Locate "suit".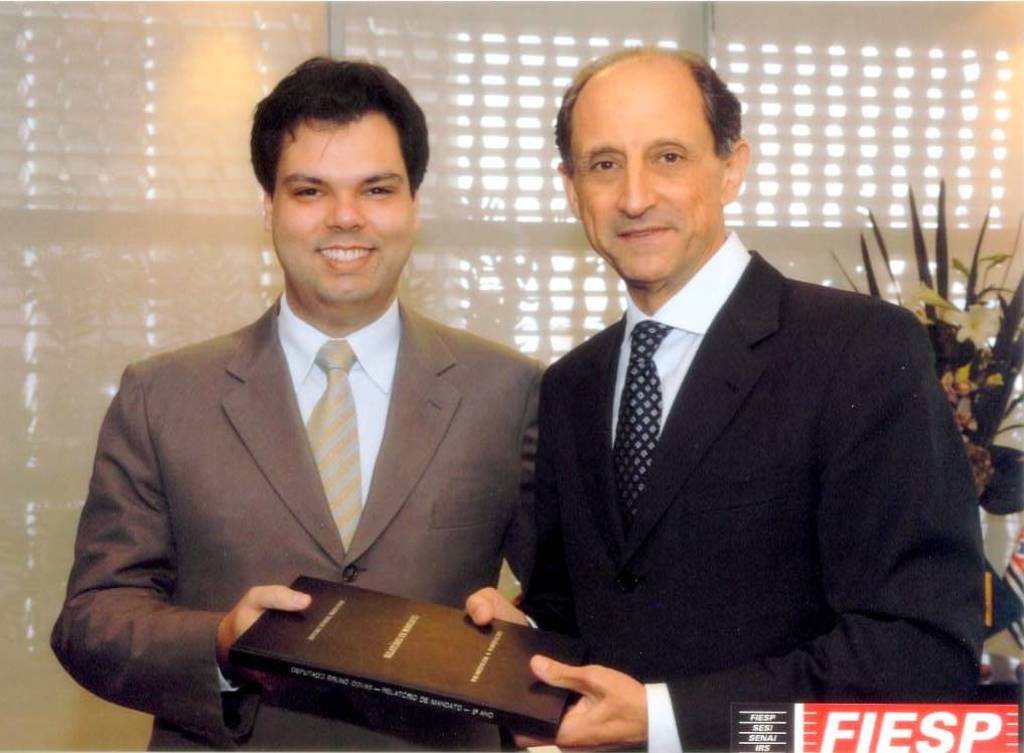
Bounding box: detection(62, 184, 562, 727).
